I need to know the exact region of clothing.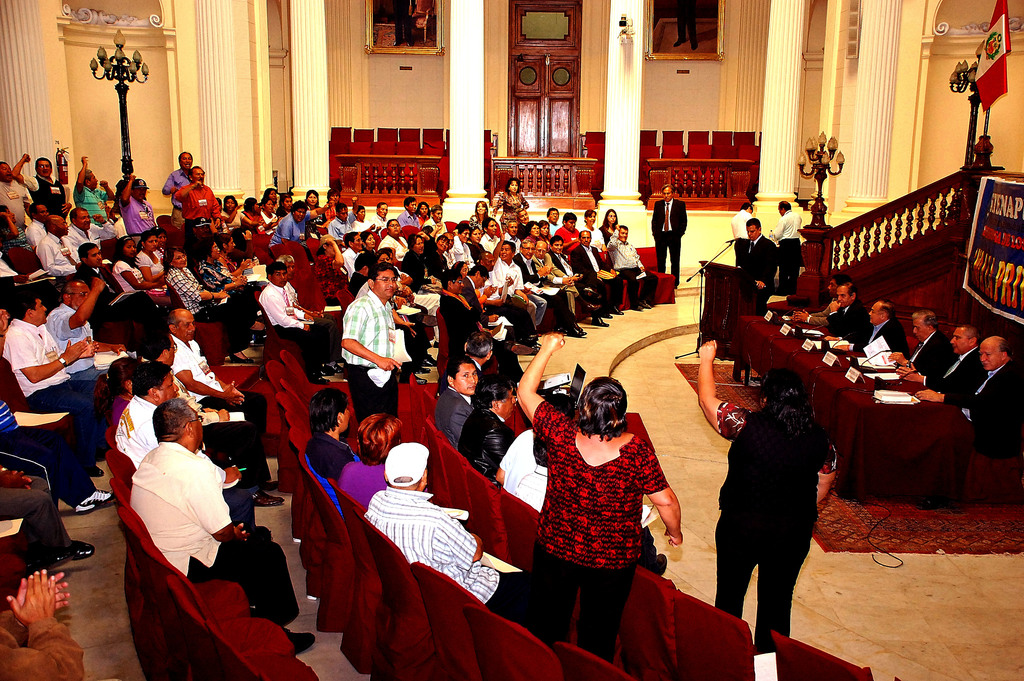
Region: <region>115, 256, 164, 295</region>.
